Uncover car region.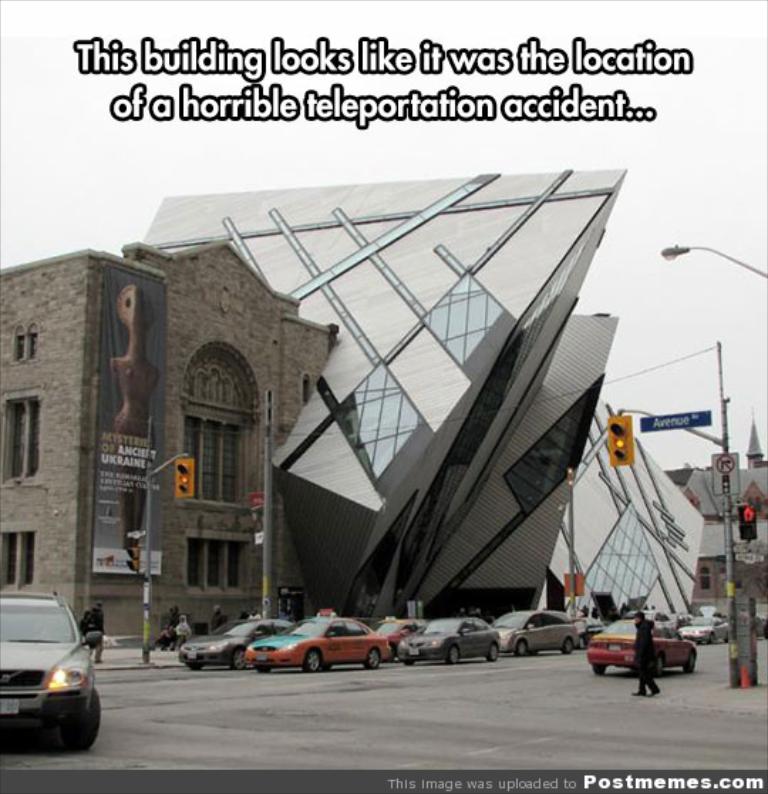
Uncovered: detection(0, 589, 104, 748).
